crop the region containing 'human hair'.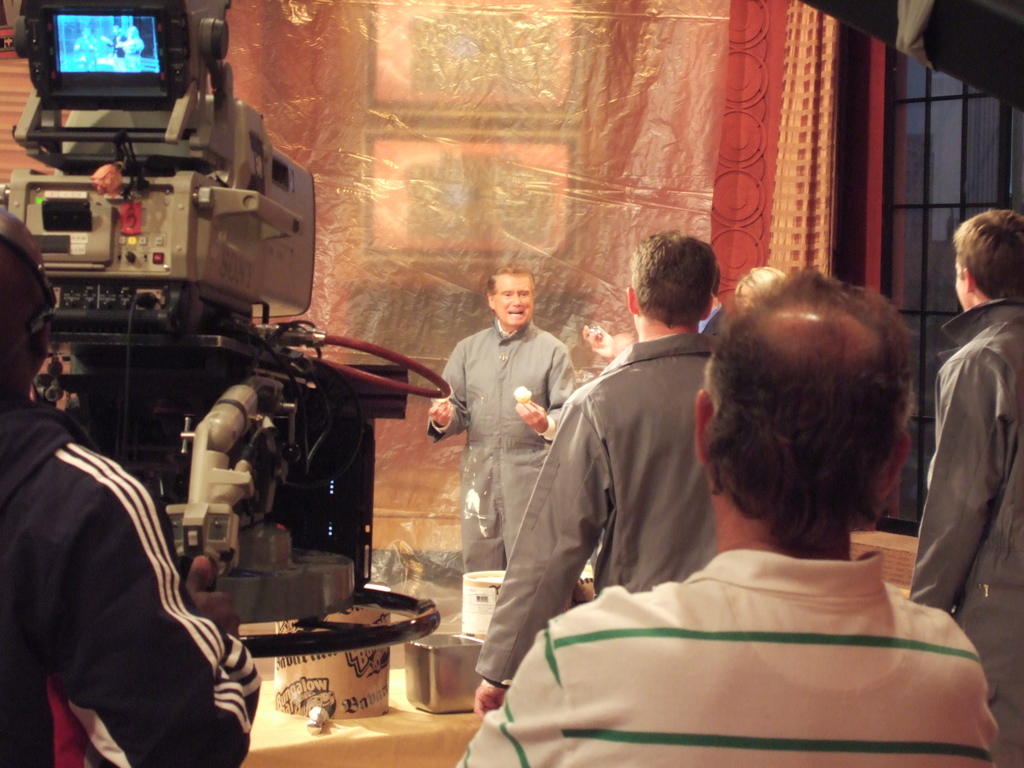
Crop region: rect(717, 252, 908, 552).
